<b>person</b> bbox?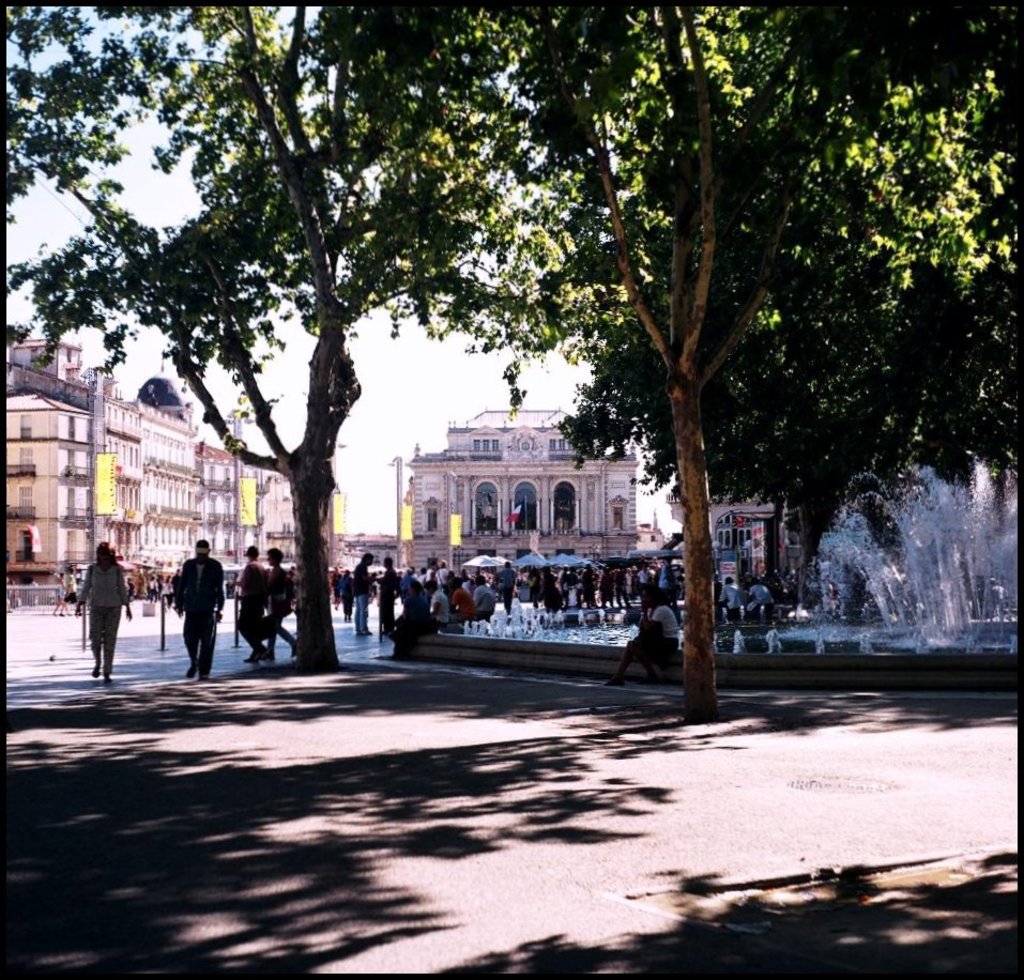
{"left": 230, "top": 540, "right": 268, "bottom": 663}
